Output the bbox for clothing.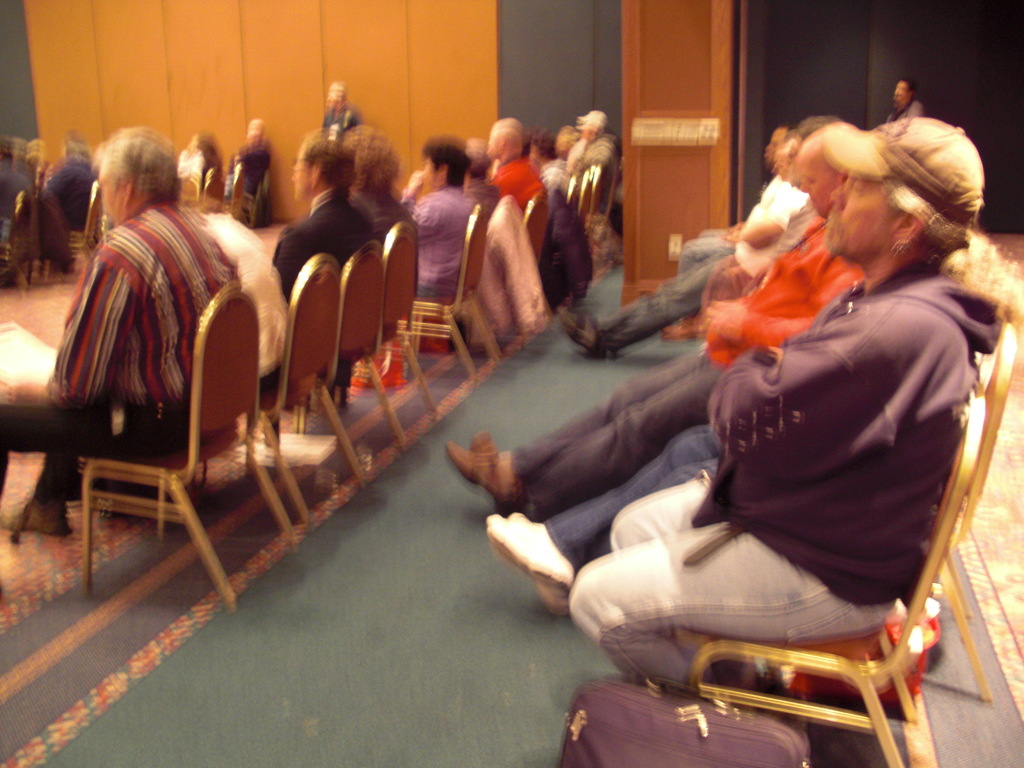
(46, 150, 262, 484).
